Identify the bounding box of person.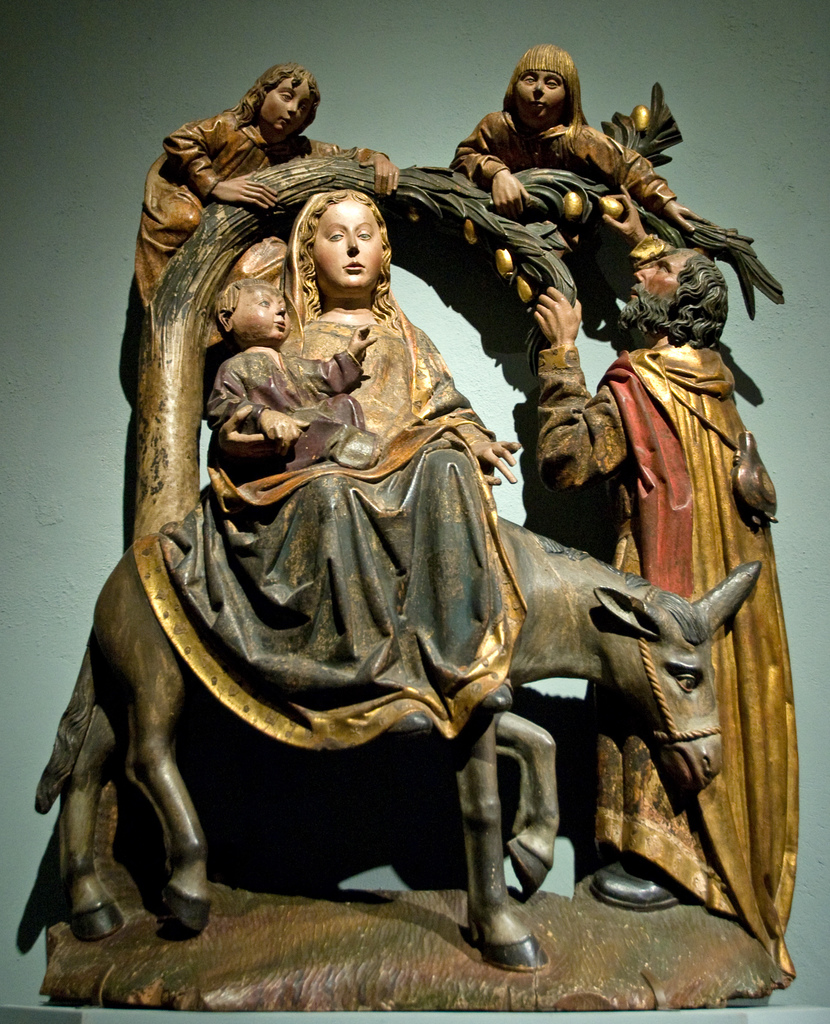
select_region(445, 39, 721, 230).
